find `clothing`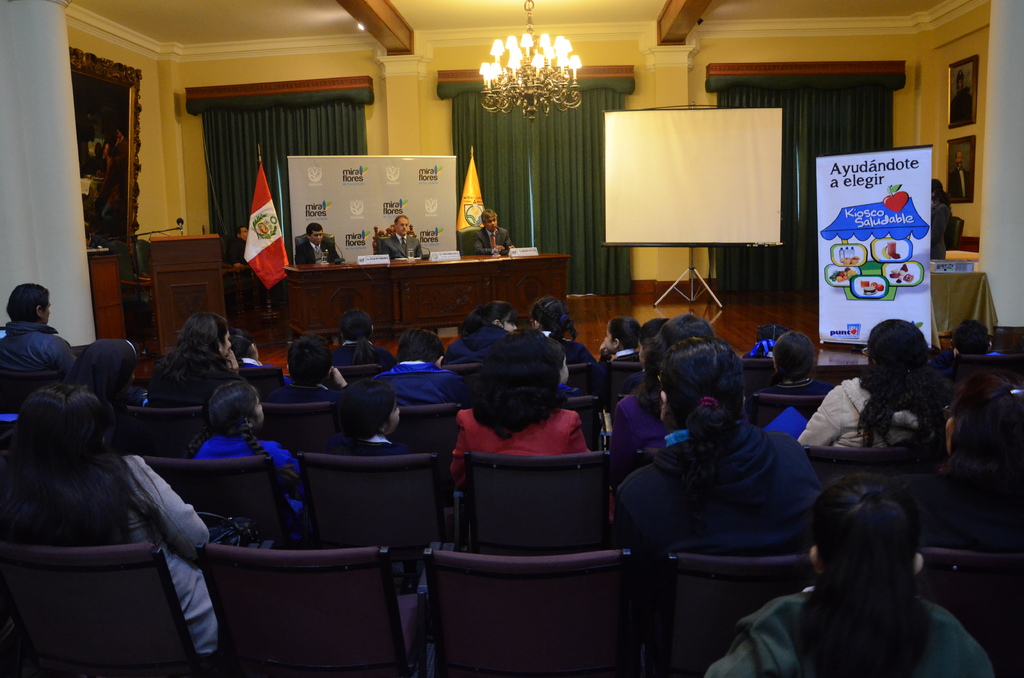
select_region(614, 421, 826, 554)
